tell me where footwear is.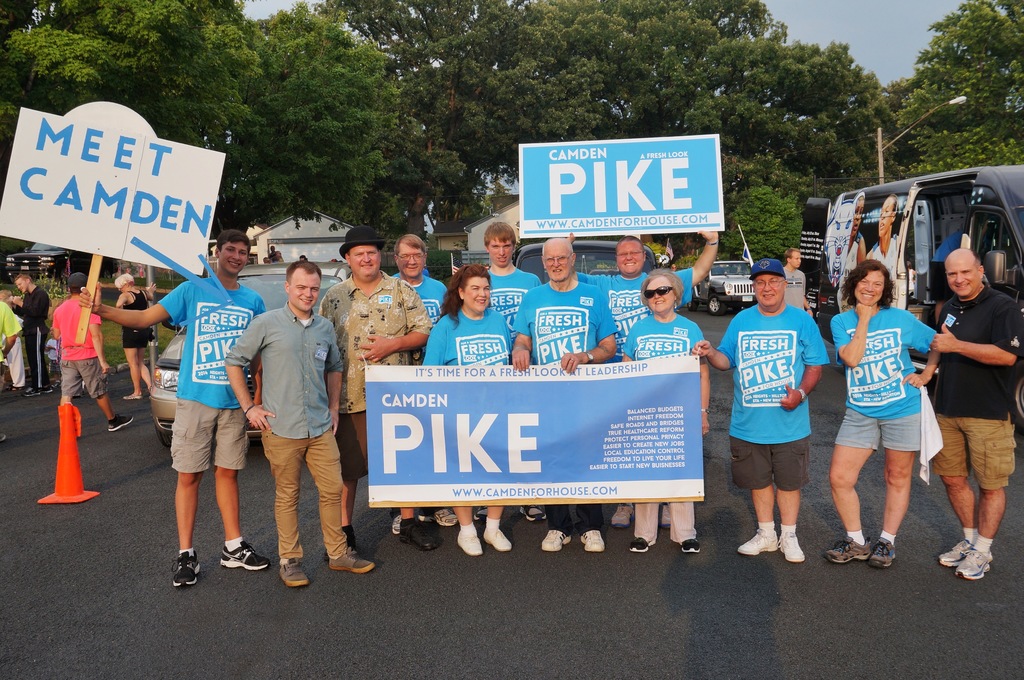
footwear is at l=822, t=539, r=862, b=565.
